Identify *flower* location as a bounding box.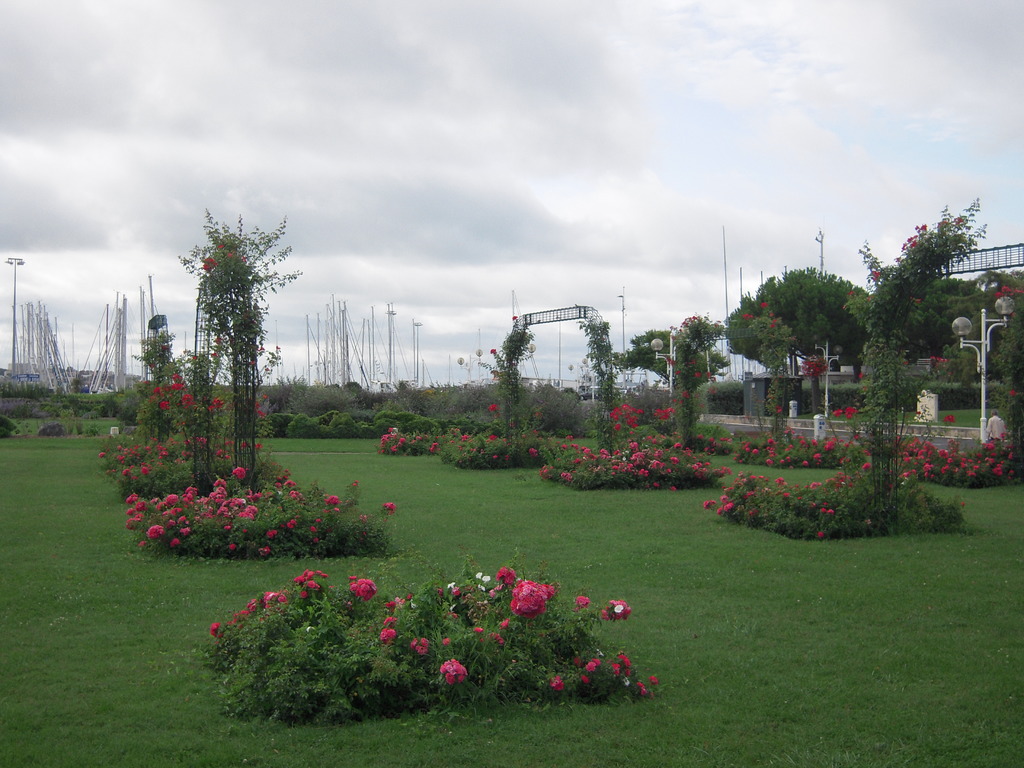
<bbox>470, 625, 483, 630</bbox>.
